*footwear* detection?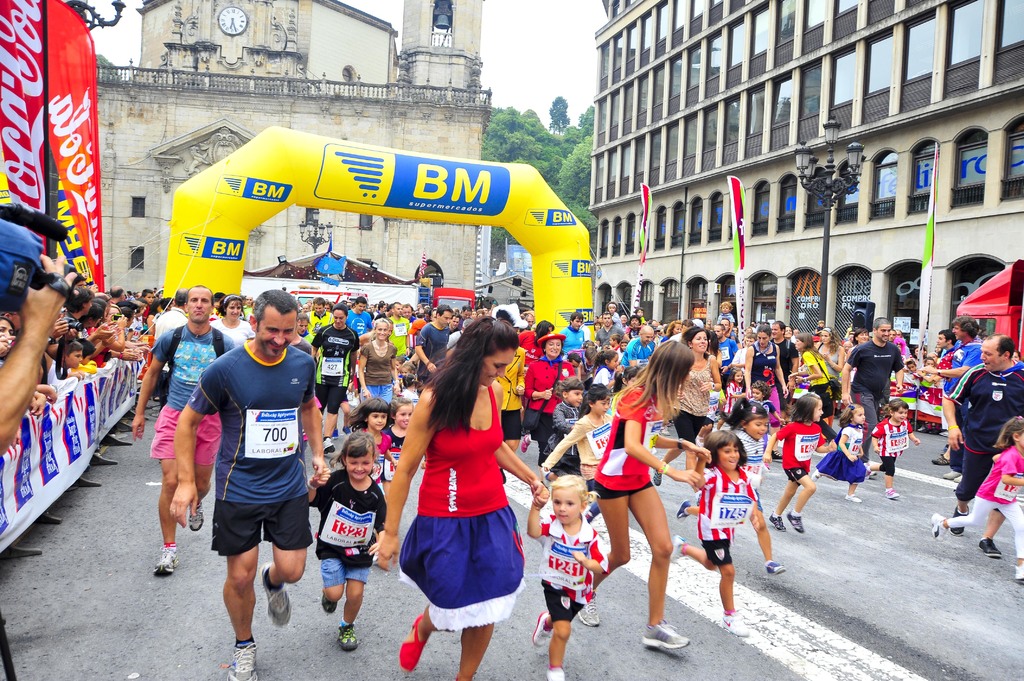
<box>641,620,692,652</box>
